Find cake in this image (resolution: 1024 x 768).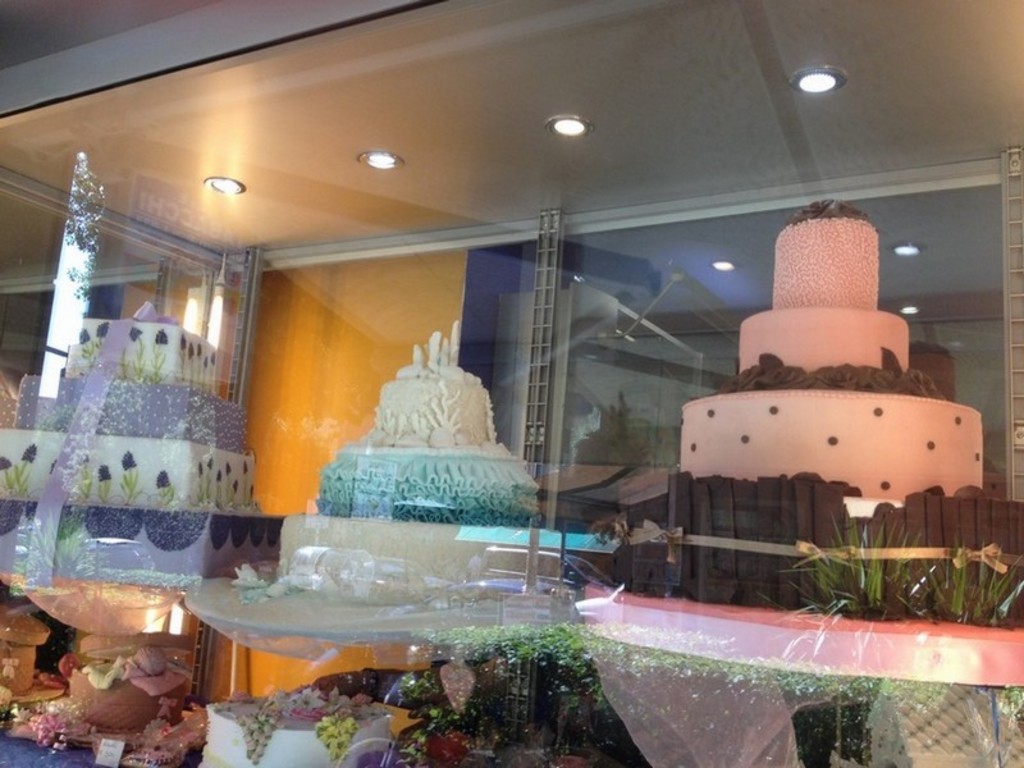
select_region(198, 694, 393, 767).
